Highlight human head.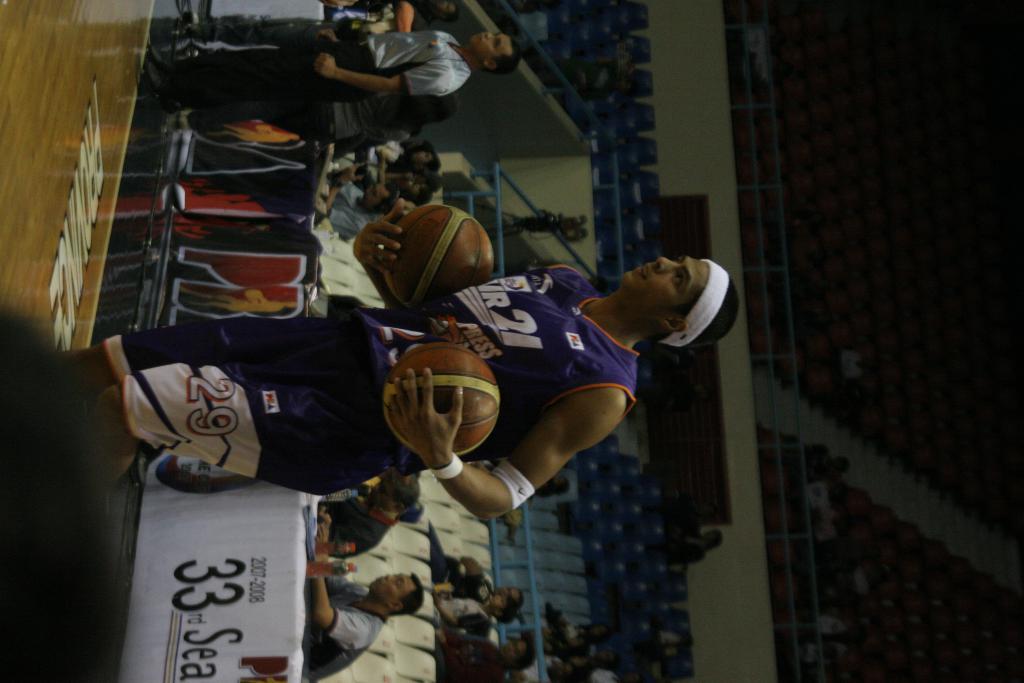
Highlighted region: 502 636 537 670.
